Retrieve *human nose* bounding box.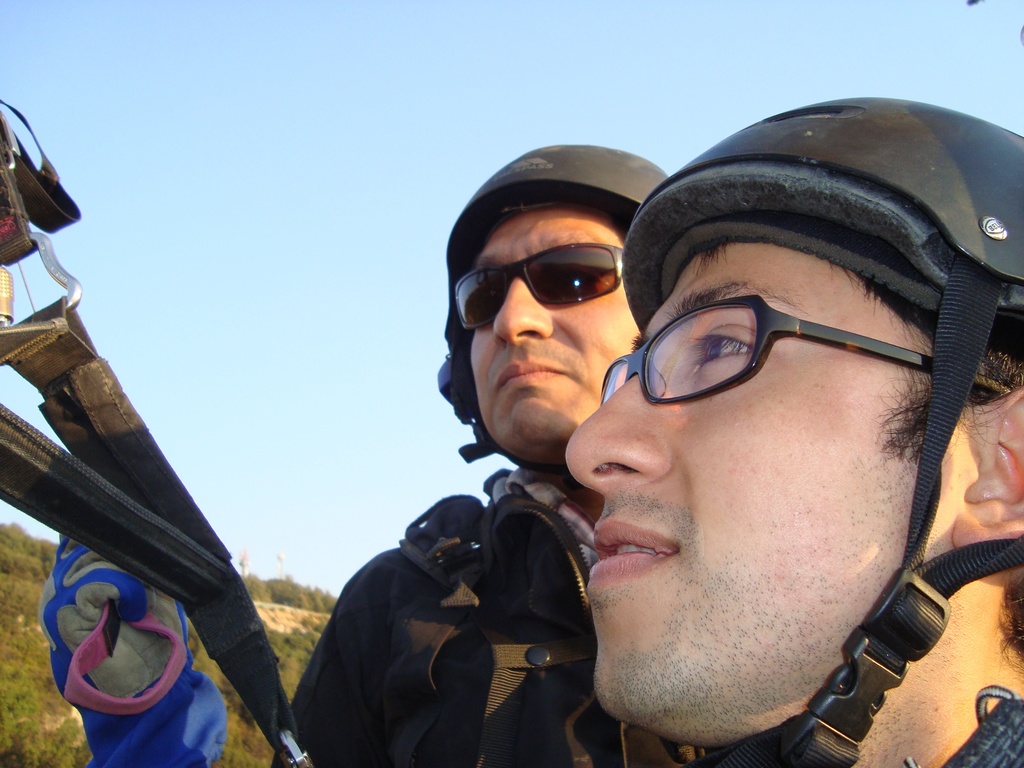
Bounding box: [493,264,550,341].
